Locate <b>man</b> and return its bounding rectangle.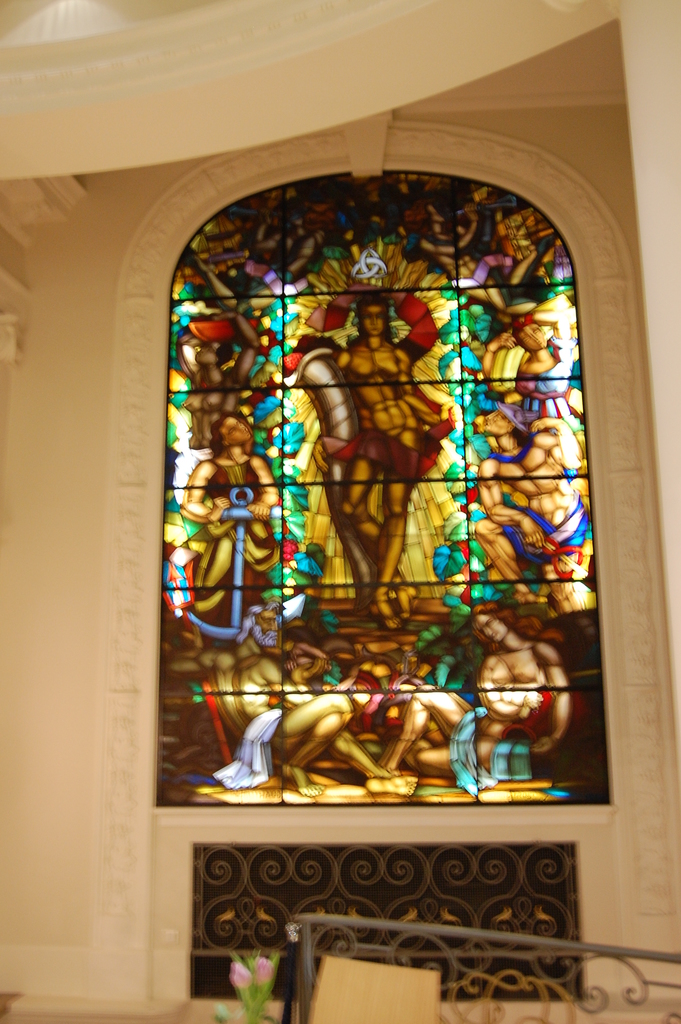
(left=378, top=602, right=570, bottom=776).
